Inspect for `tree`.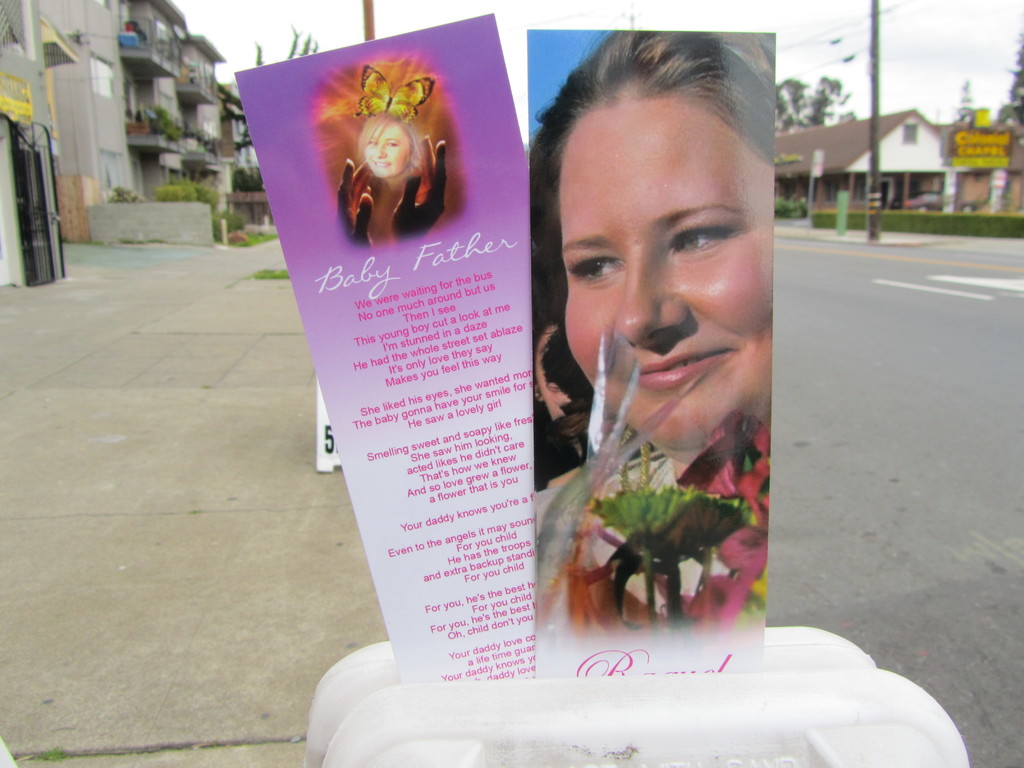
Inspection: left=780, top=77, right=854, bottom=133.
